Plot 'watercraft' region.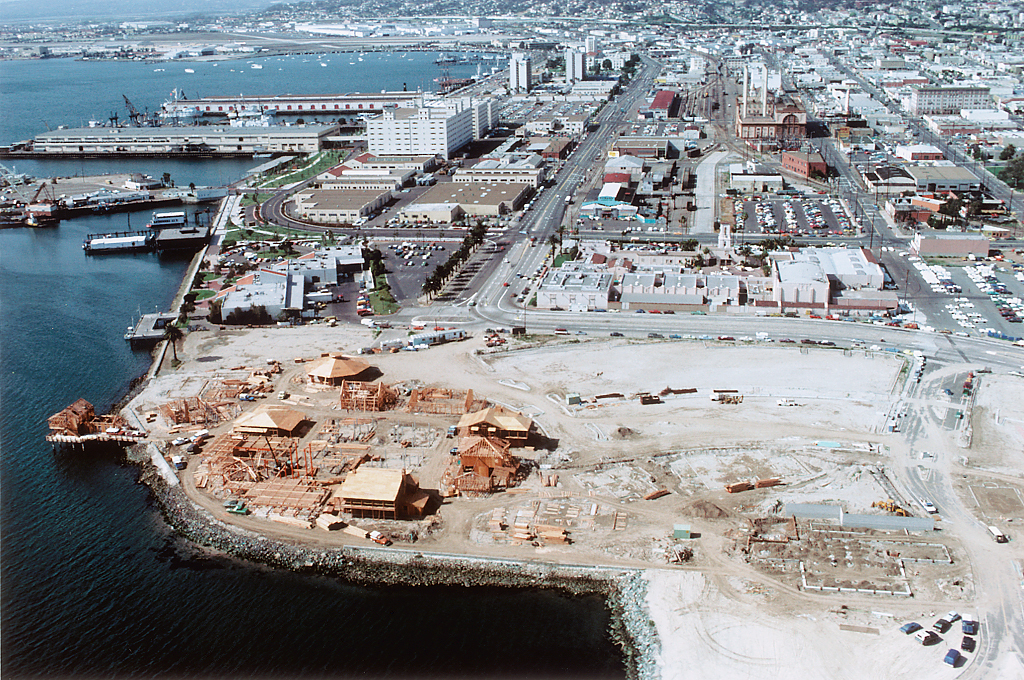
Plotted at box=[388, 47, 404, 57].
